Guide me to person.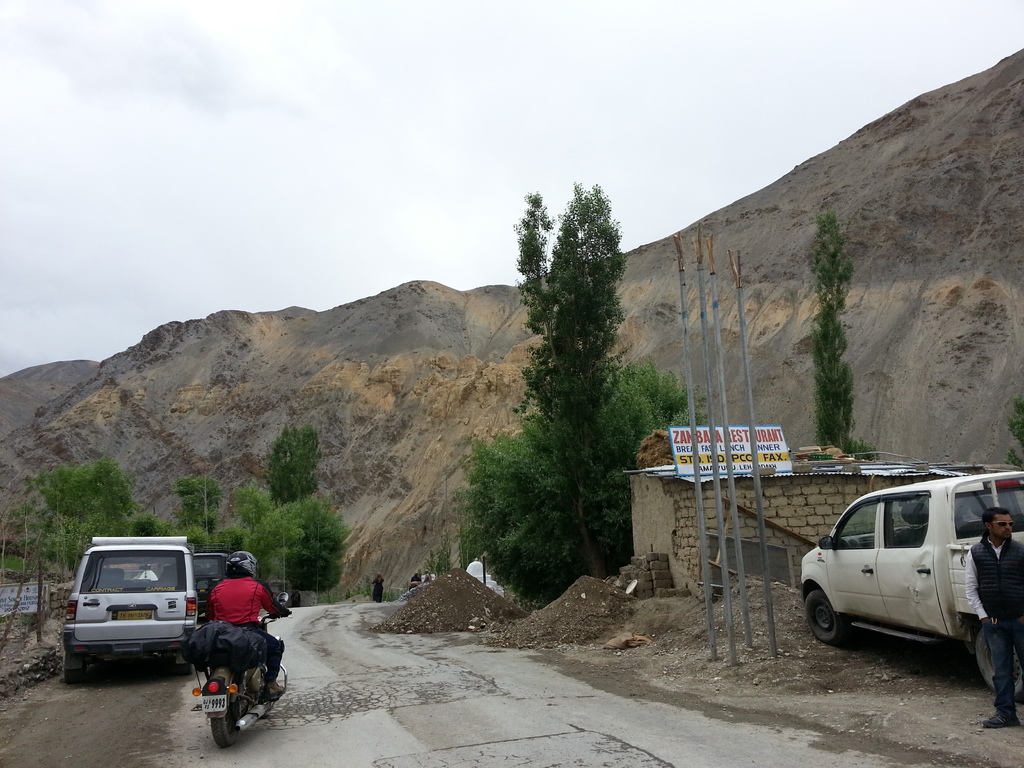
Guidance: 422, 569, 433, 590.
